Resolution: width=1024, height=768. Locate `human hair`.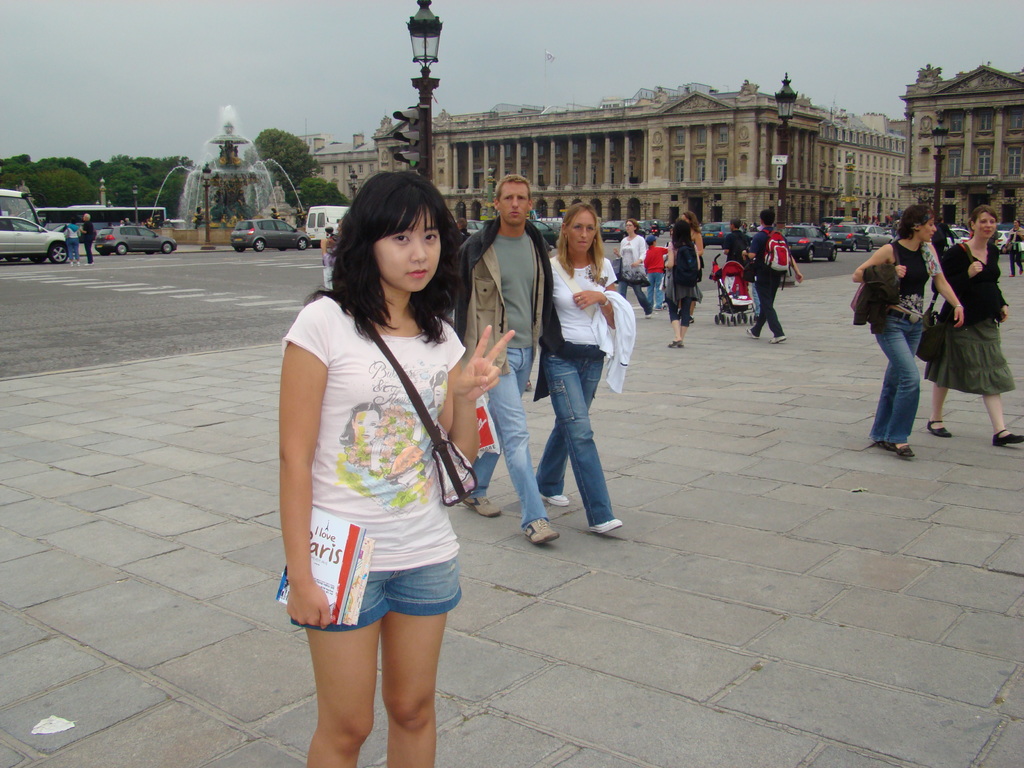
[625,218,640,233].
